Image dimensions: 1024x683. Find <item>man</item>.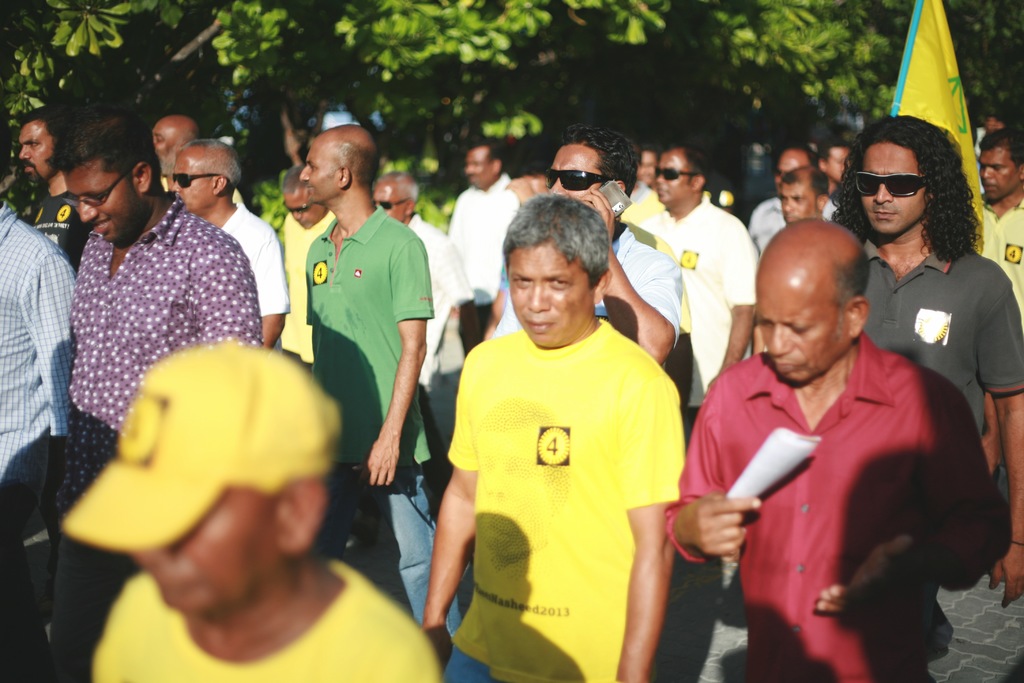
666,219,1005,682.
